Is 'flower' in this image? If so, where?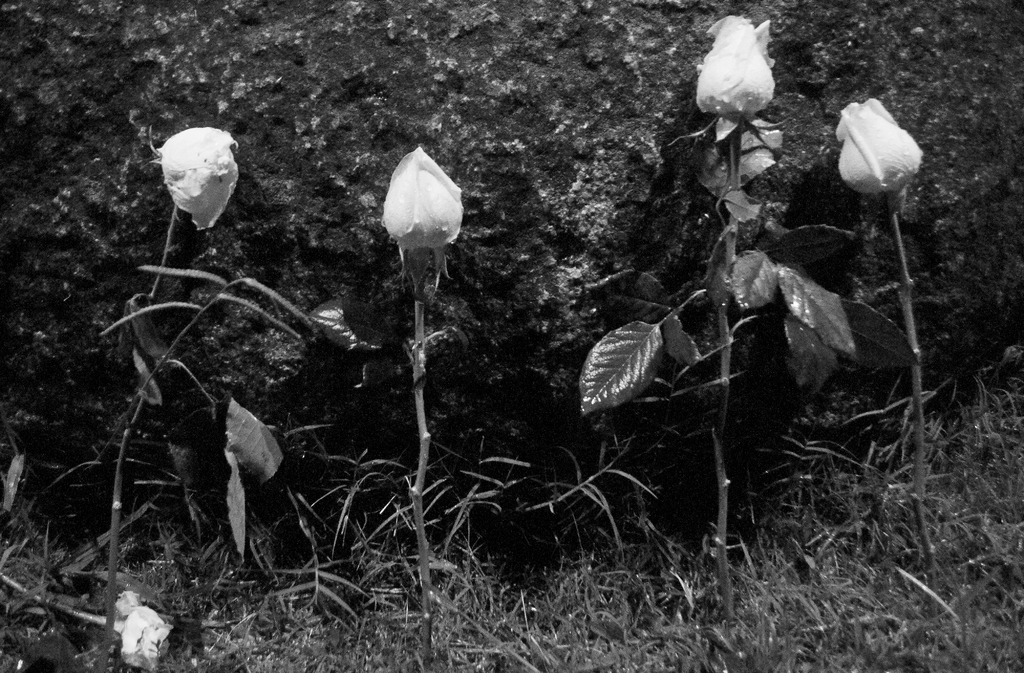
Yes, at rect(150, 131, 241, 231).
